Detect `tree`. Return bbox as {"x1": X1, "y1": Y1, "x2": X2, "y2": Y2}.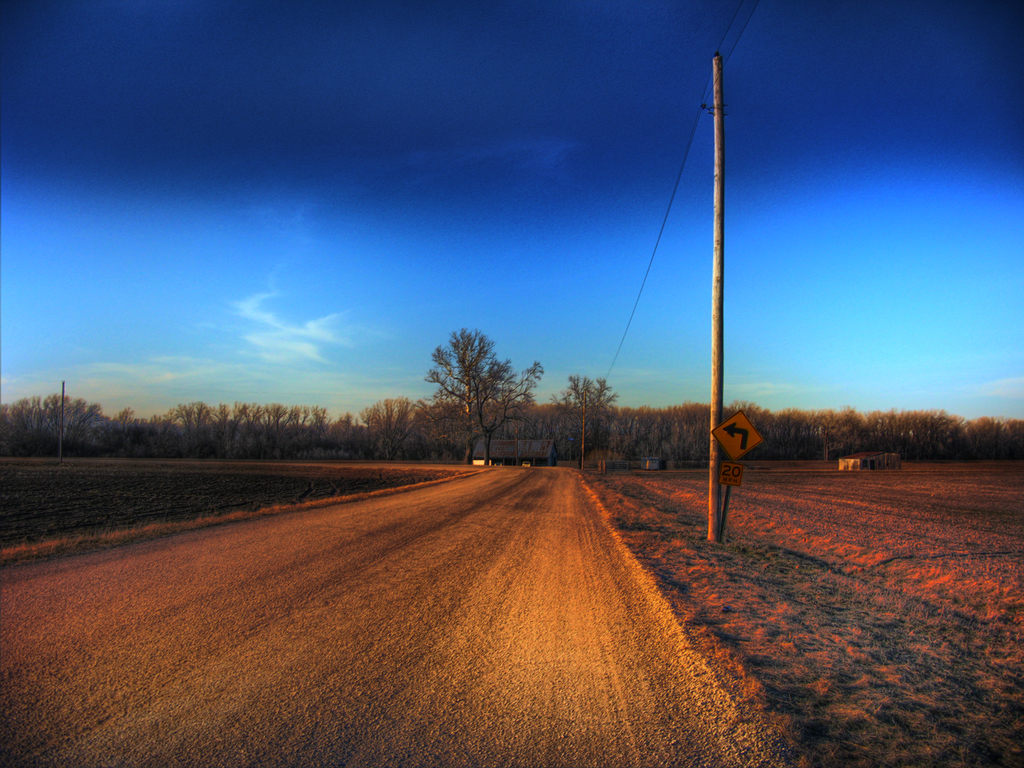
{"x1": 422, "y1": 326, "x2": 547, "y2": 460}.
